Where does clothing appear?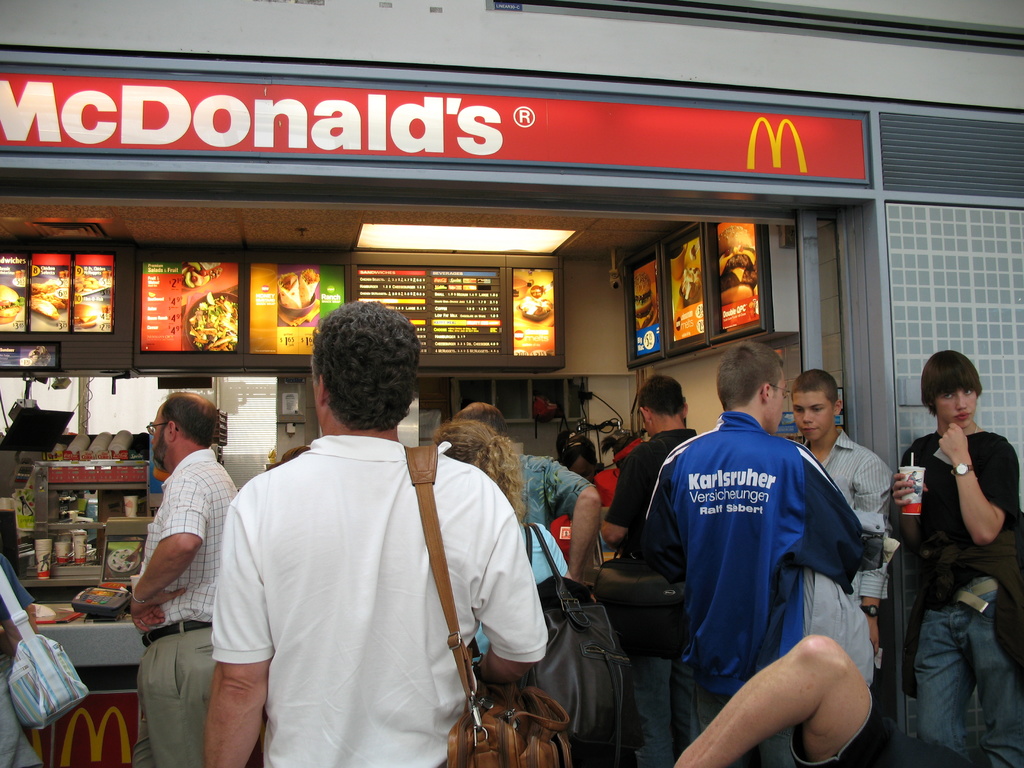
Appears at [636, 406, 865, 751].
